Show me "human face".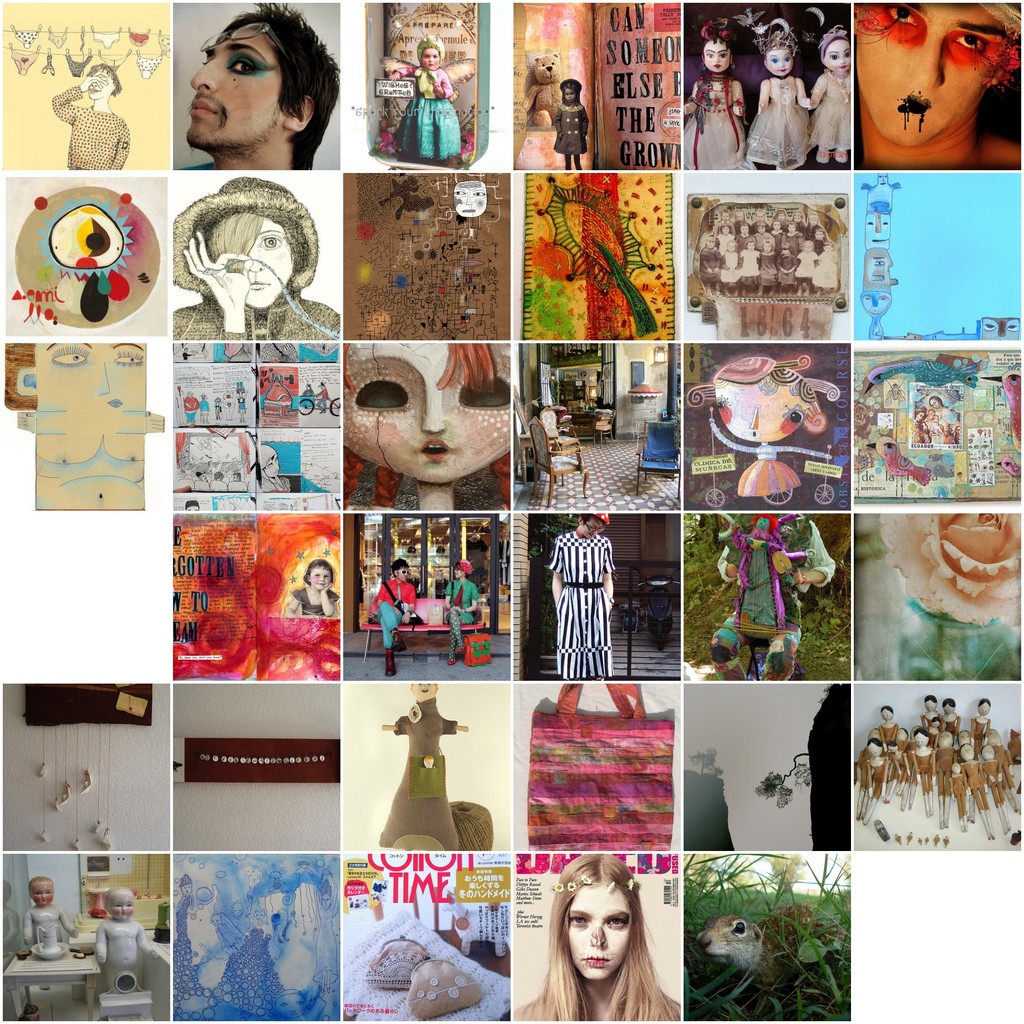
"human face" is here: [765,45,796,75].
